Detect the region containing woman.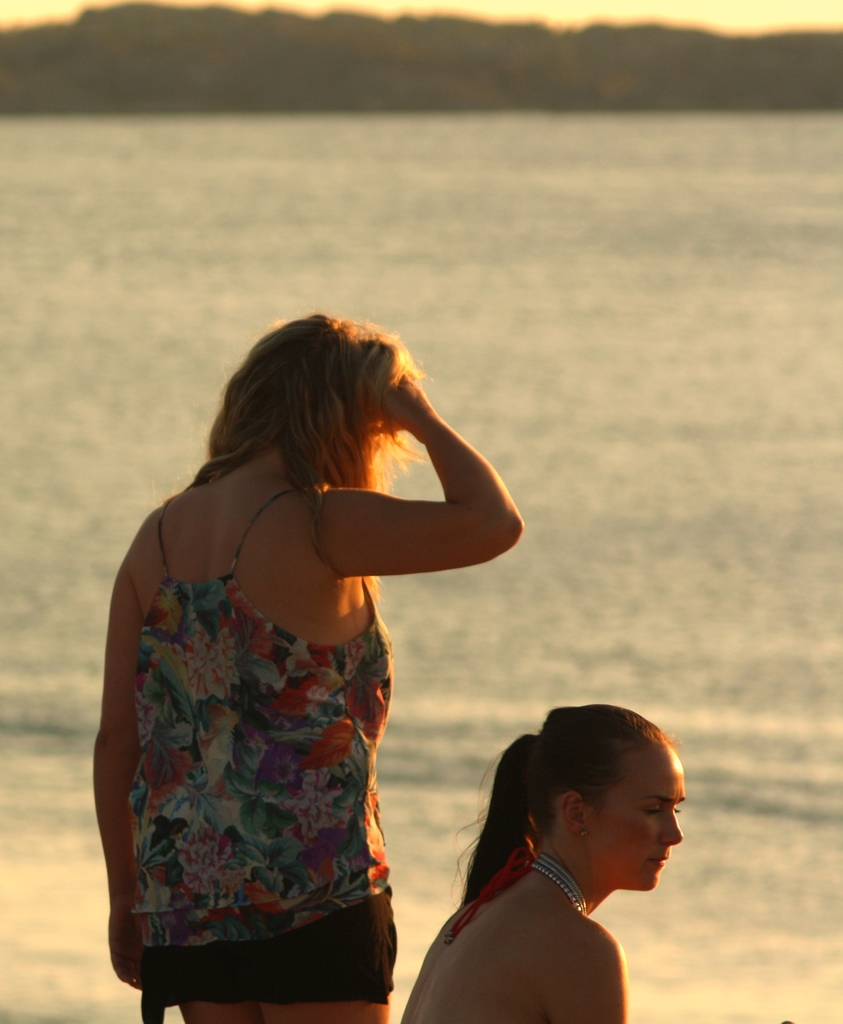
<bbox>102, 293, 506, 1023</bbox>.
